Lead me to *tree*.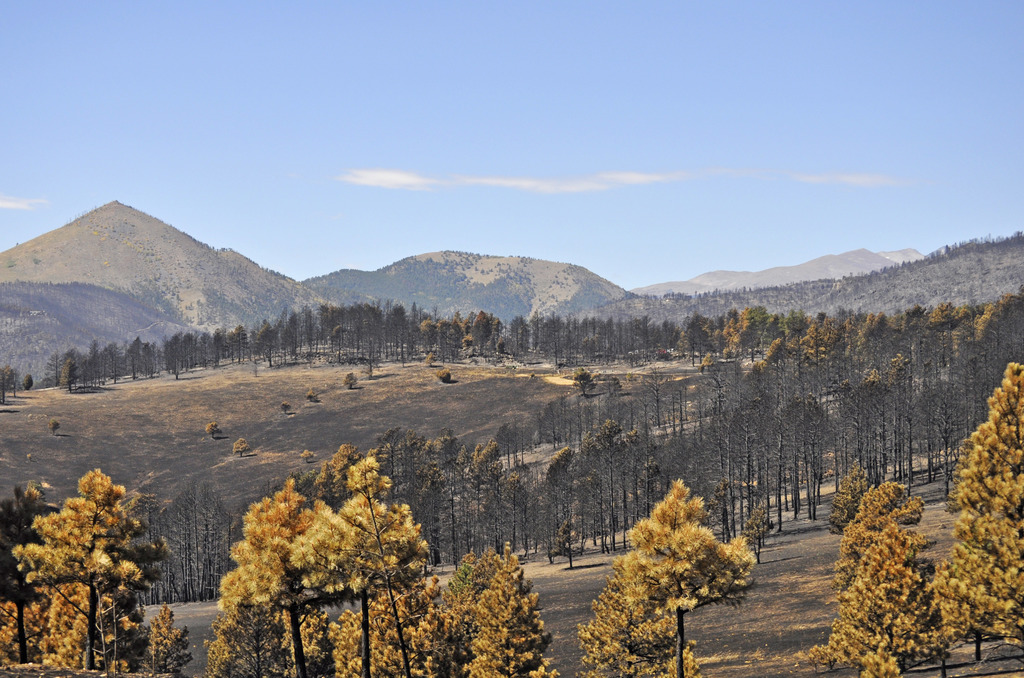
Lead to detection(618, 474, 756, 676).
